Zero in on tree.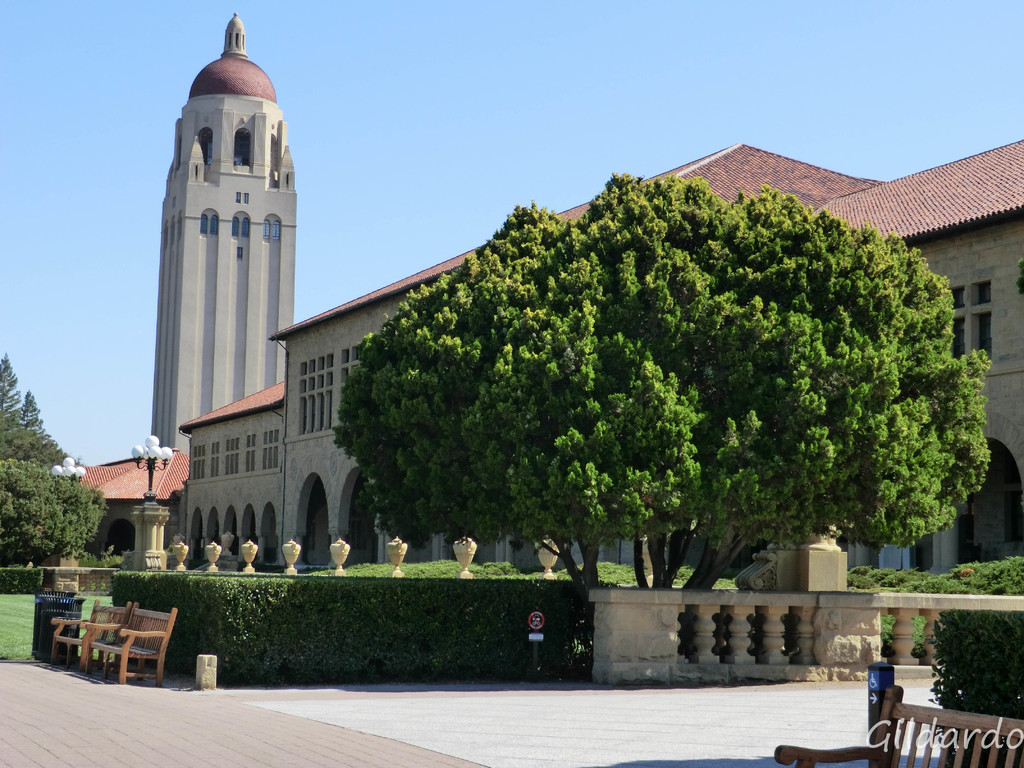
Zeroed in: crop(328, 175, 998, 600).
